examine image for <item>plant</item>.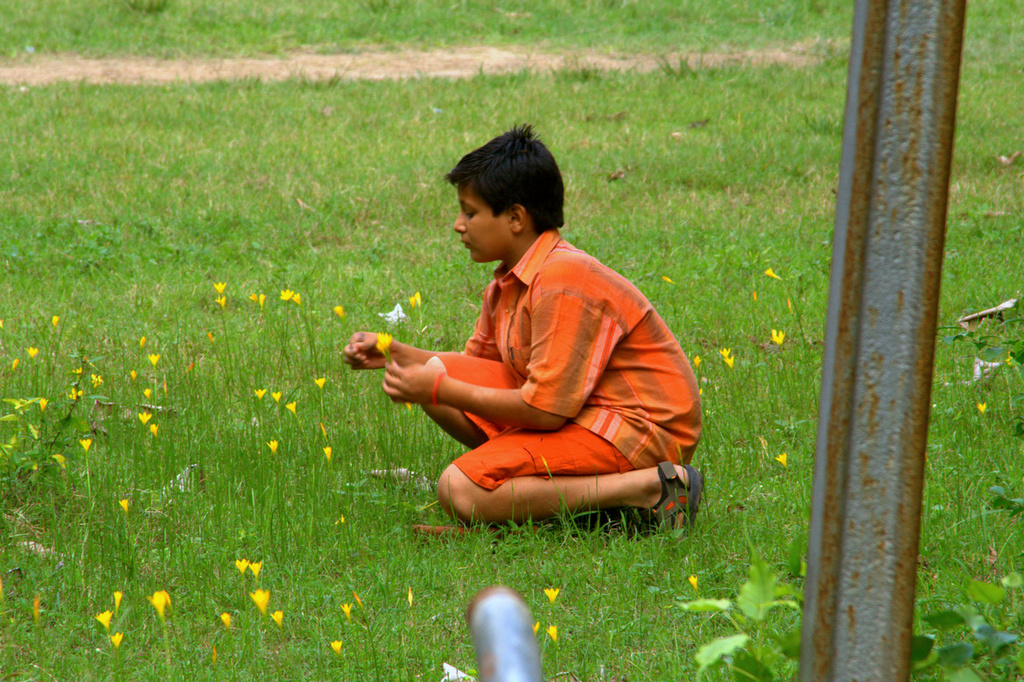
Examination result: <box>148,590,171,681</box>.
